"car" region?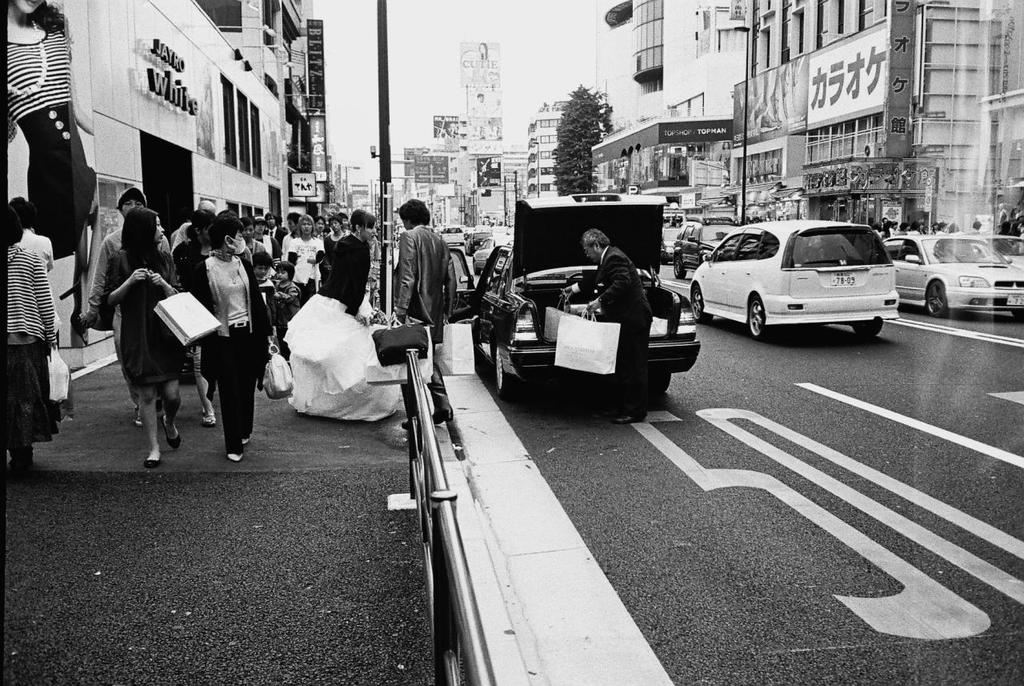
box(898, 227, 1018, 321)
